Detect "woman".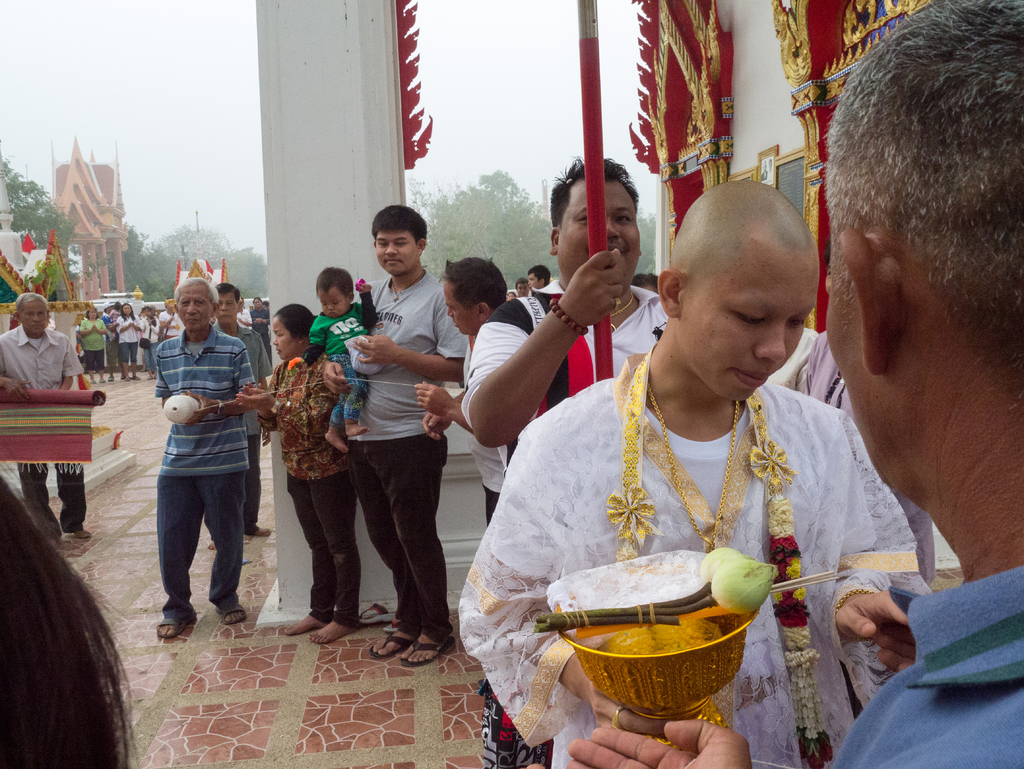
Detected at [136,300,160,371].
